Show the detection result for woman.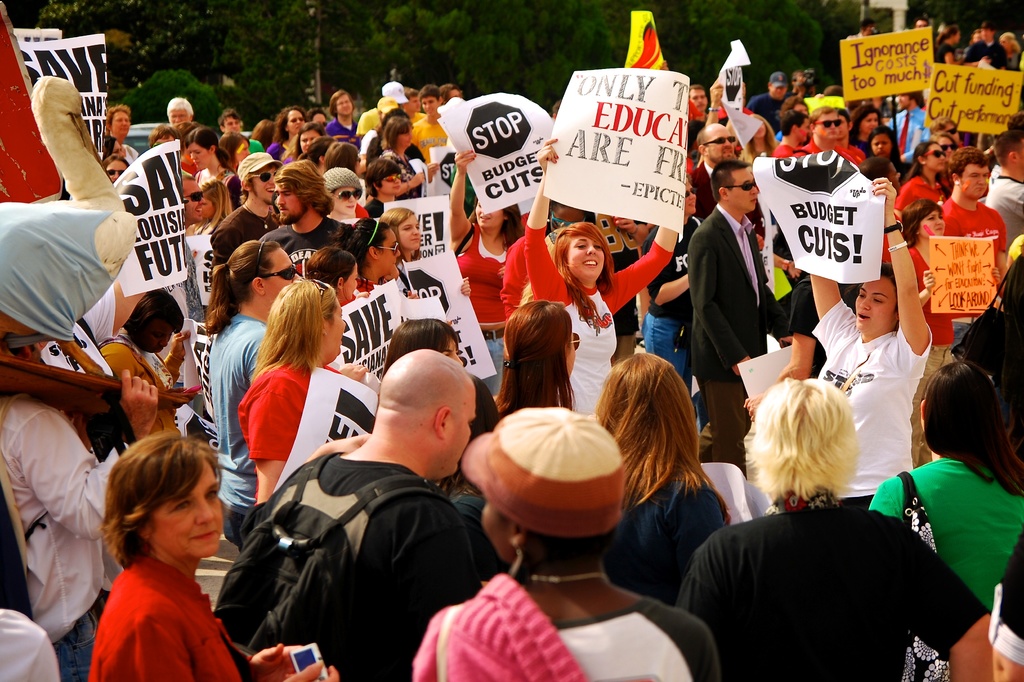
{"x1": 861, "y1": 125, "x2": 908, "y2": 180}.
